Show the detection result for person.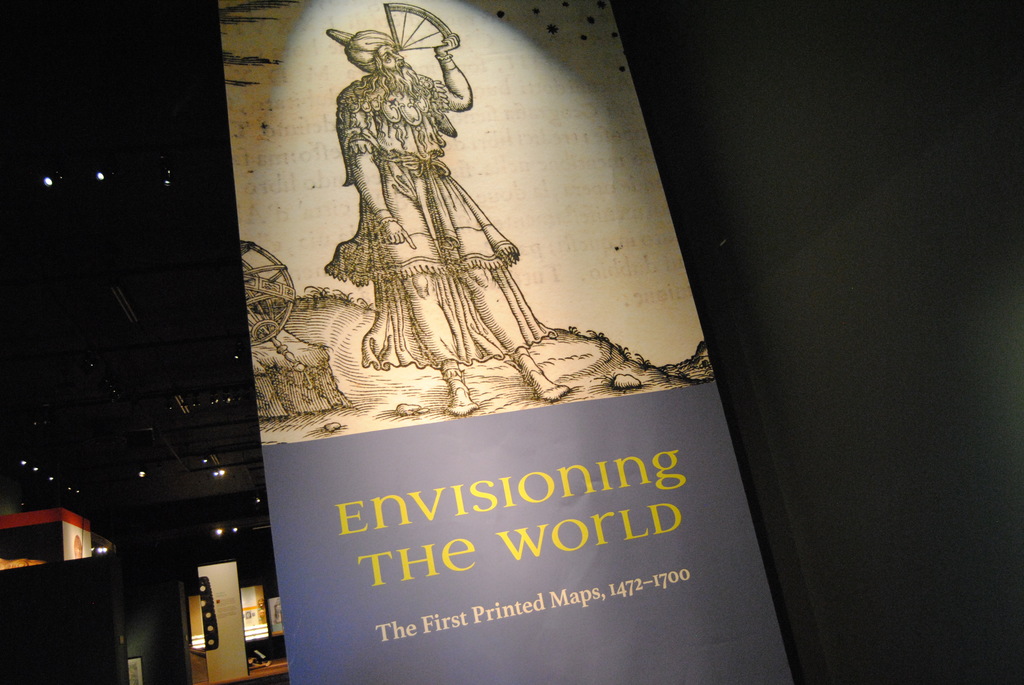
region(316, 24, 616, 442).
